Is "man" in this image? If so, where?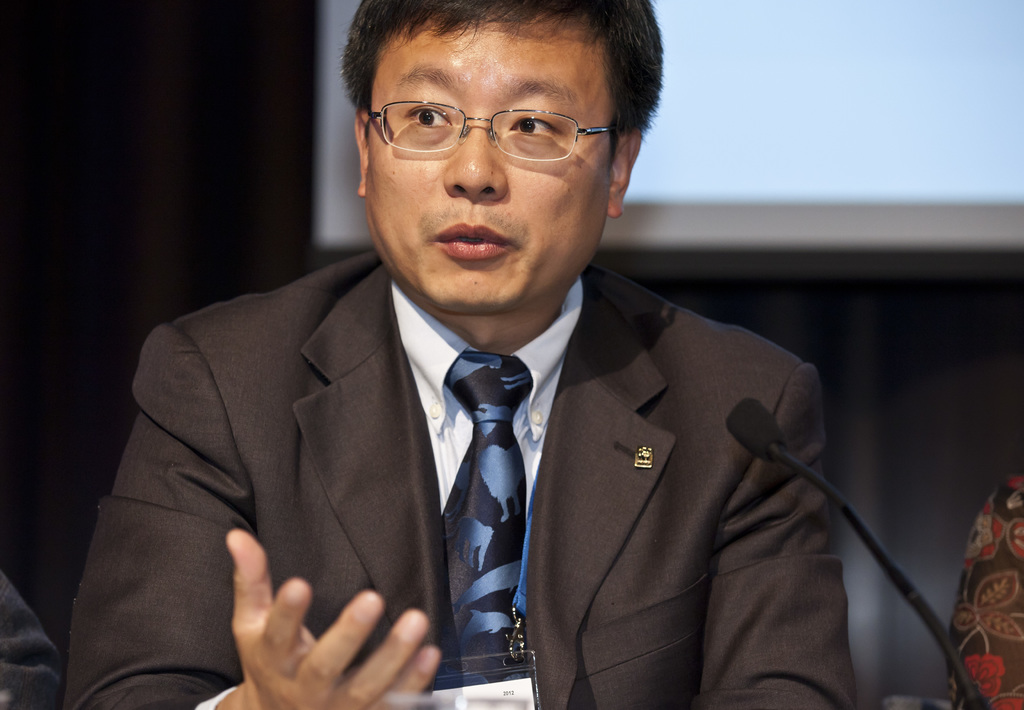
Yes, at region(77, 16, 886, 704).
